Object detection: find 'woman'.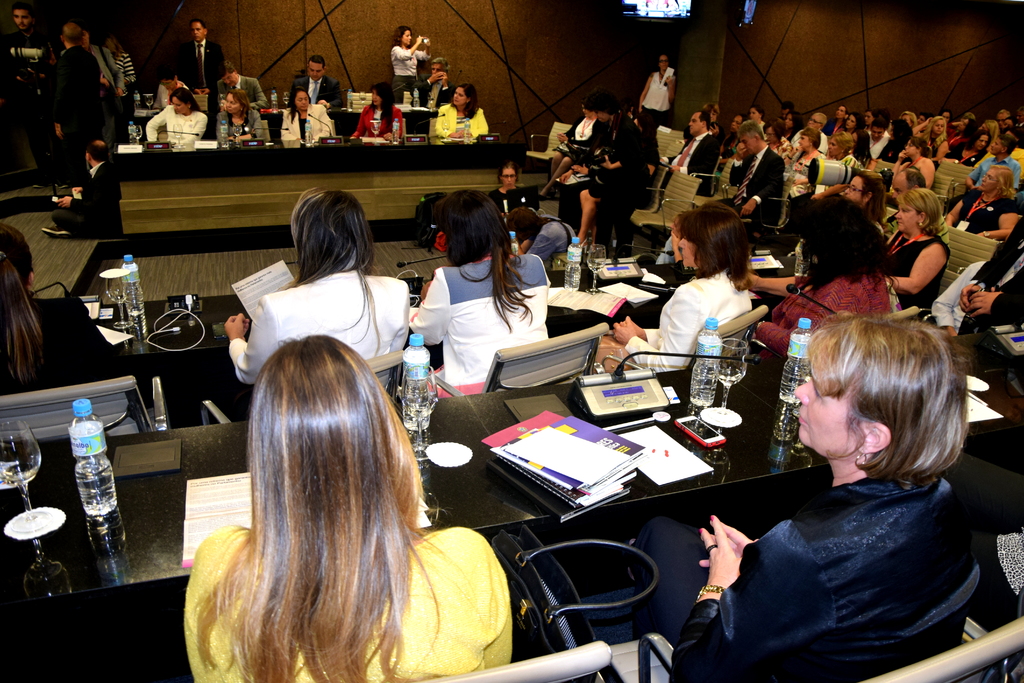
410 188 552 402.
